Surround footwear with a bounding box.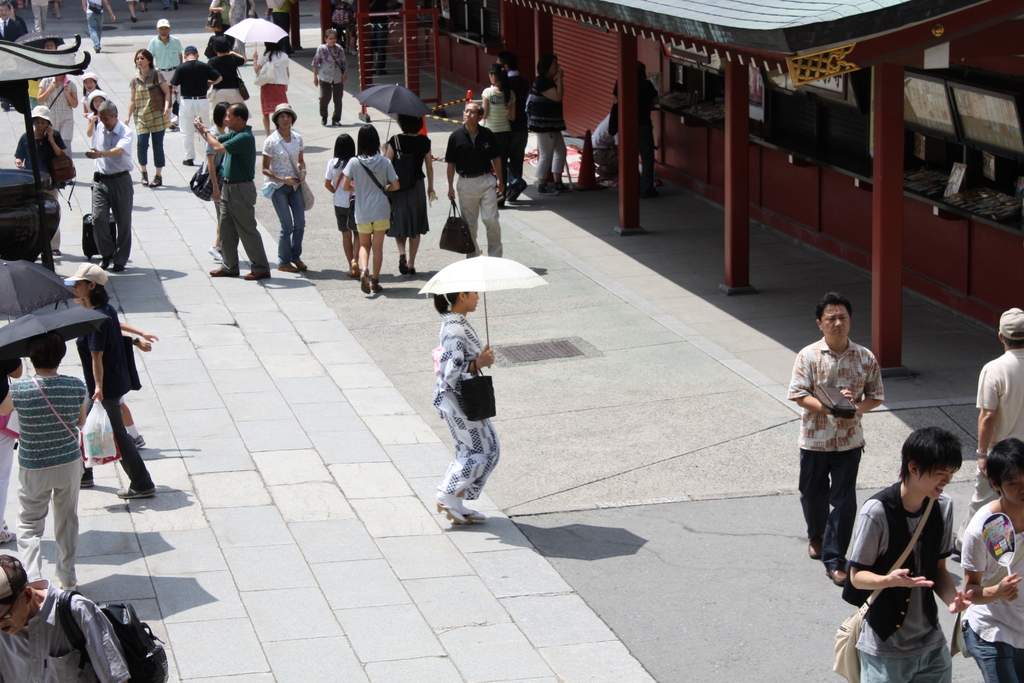
<box>210,267,244,280</box>.
